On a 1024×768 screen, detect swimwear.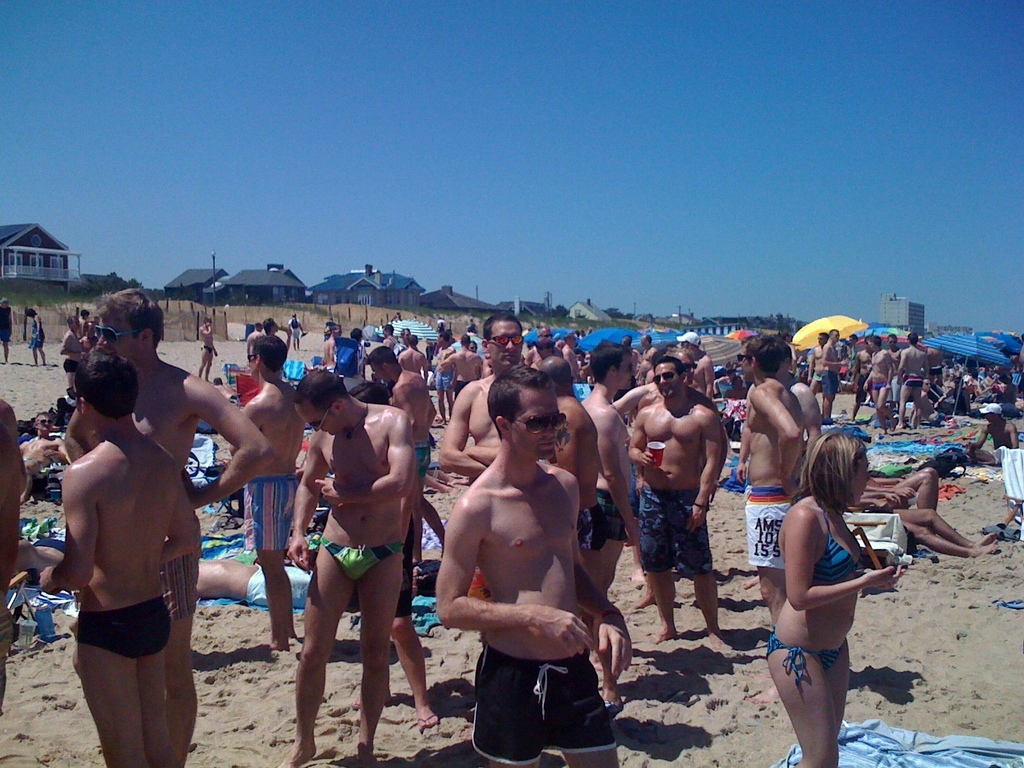
(415,440,435,476).
